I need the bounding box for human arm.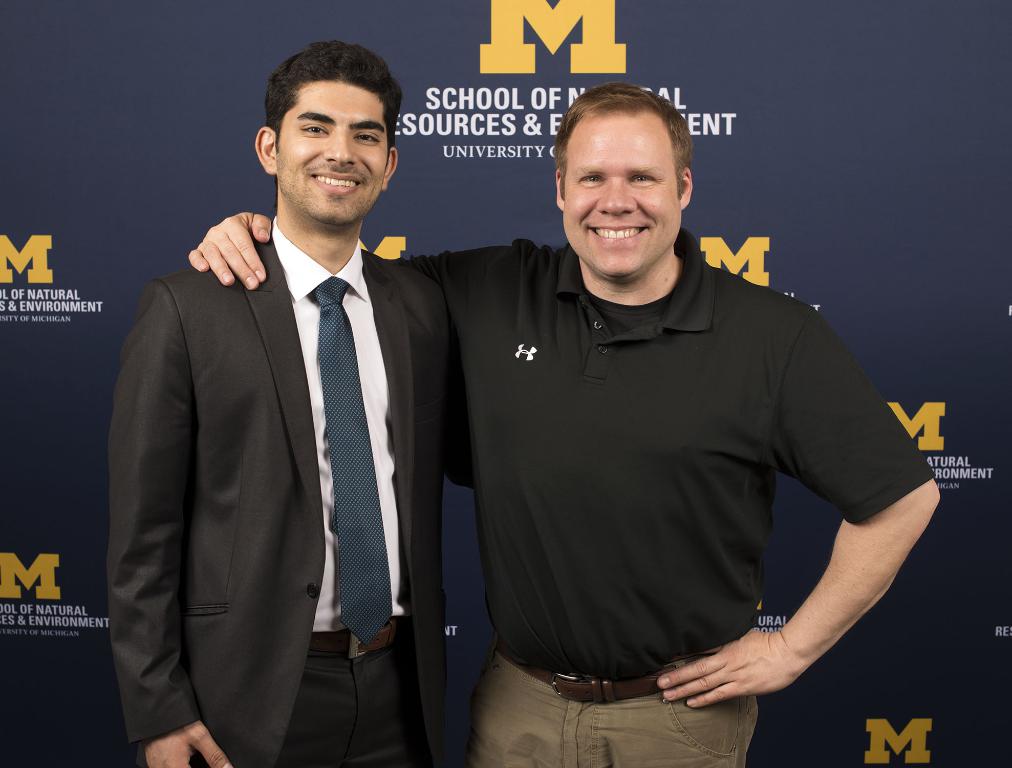
Here it is: 720:345:941:734.
